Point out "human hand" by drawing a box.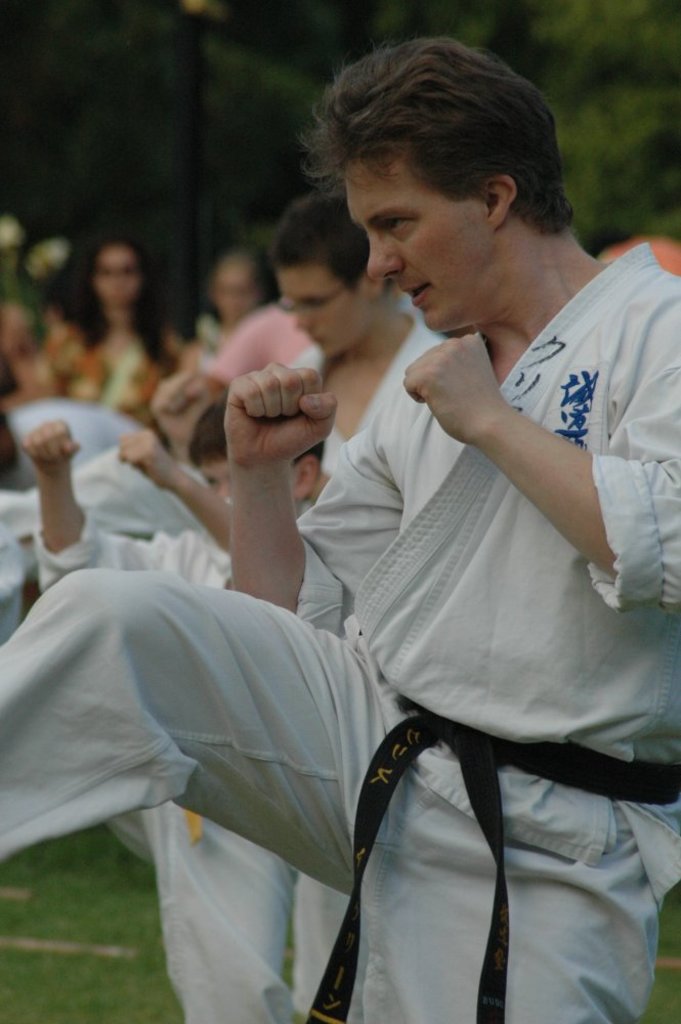
(x1=209, y1=348, x2=354, y2=471).
